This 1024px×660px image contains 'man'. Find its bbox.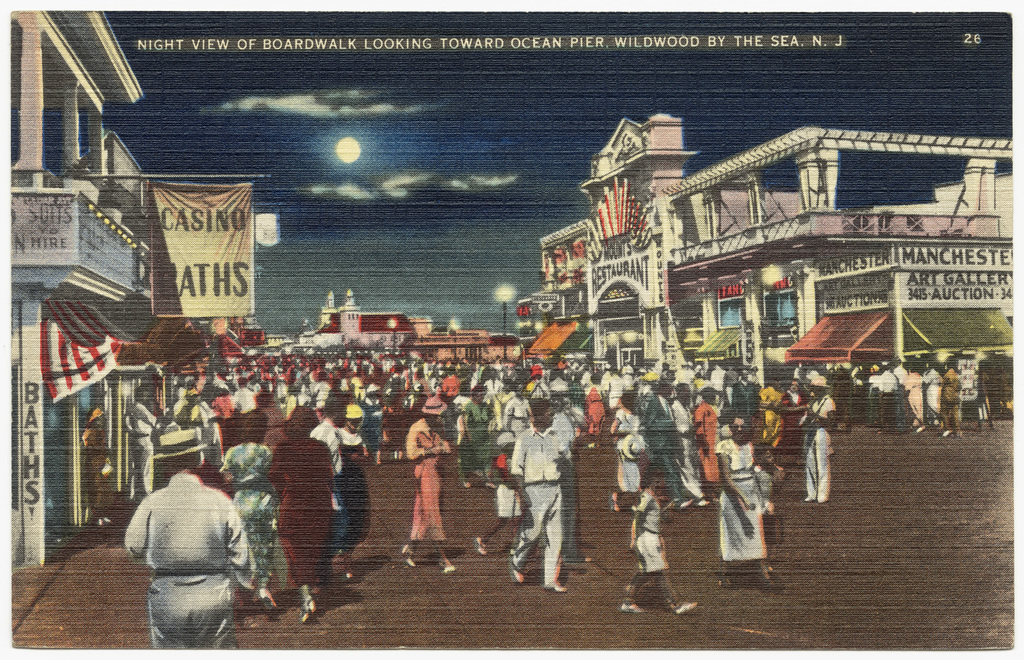
(left=126, top=453, right=261, bottom=648).
